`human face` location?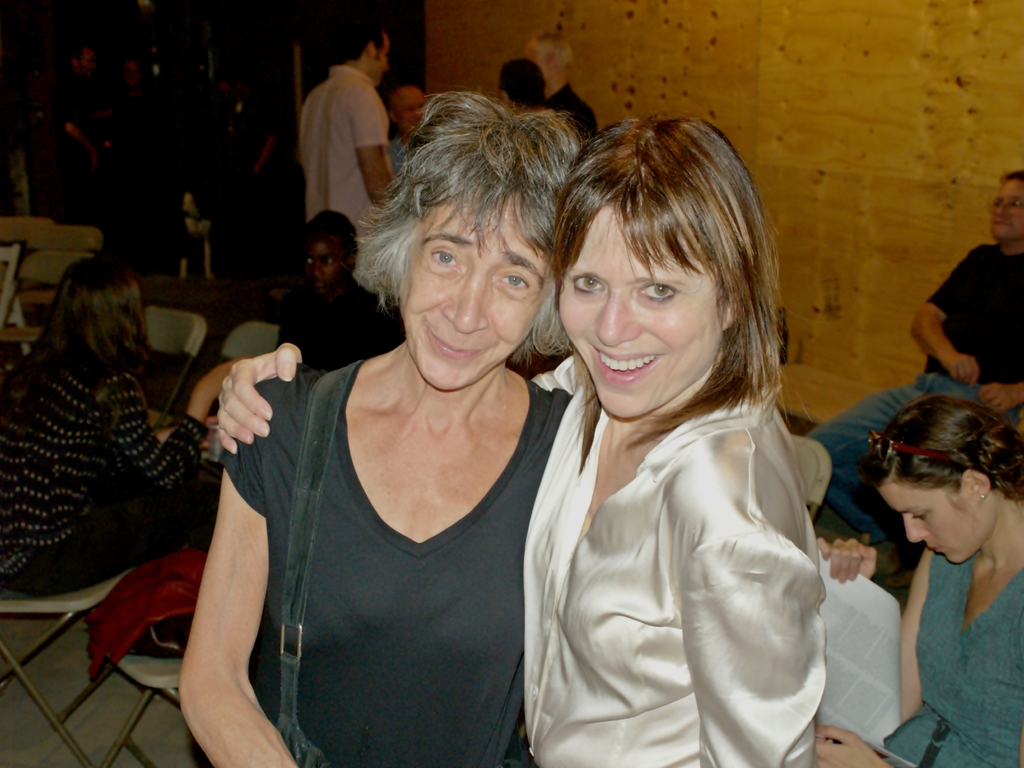
(x1=986, y1=175, x2=1023, y2=242)
